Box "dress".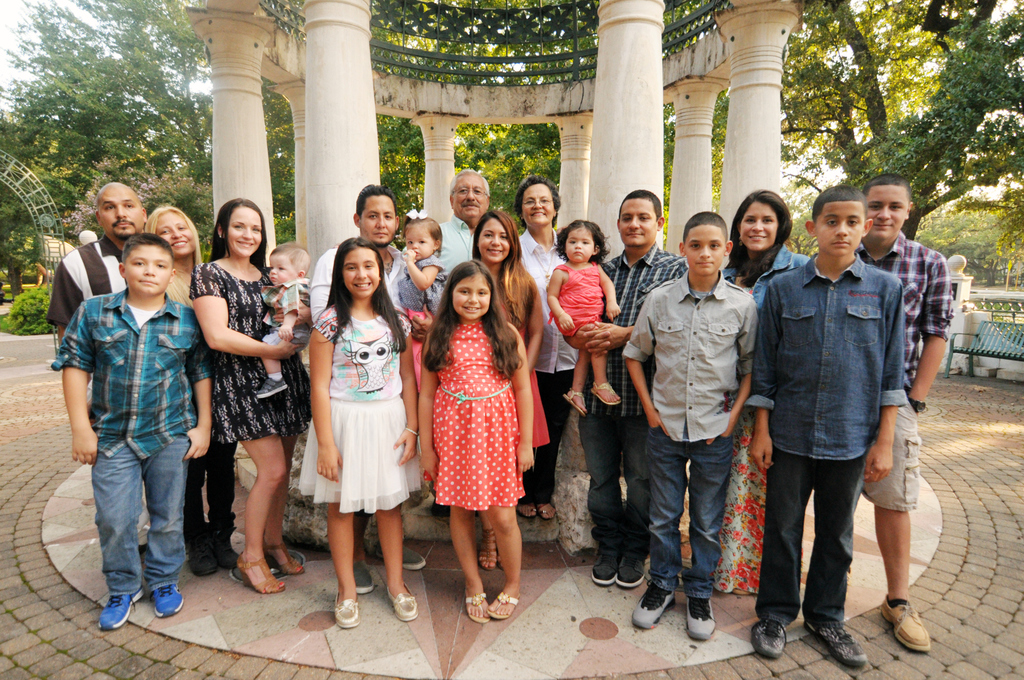
locate(543, 265, 601, 339).
